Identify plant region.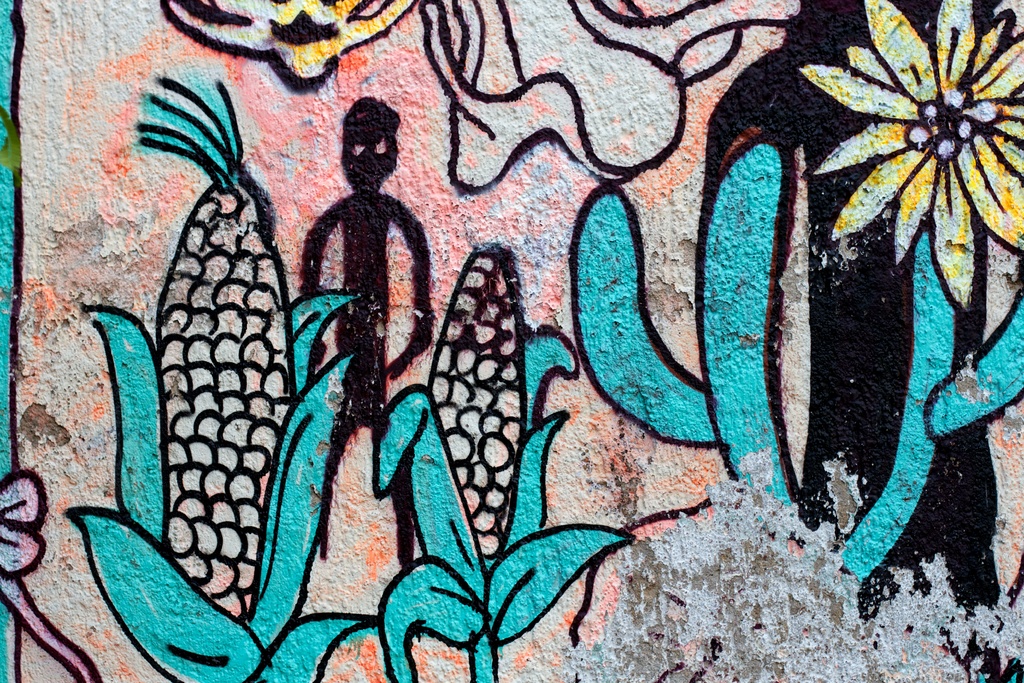
Region: crop(370, 268, 632, 682).
